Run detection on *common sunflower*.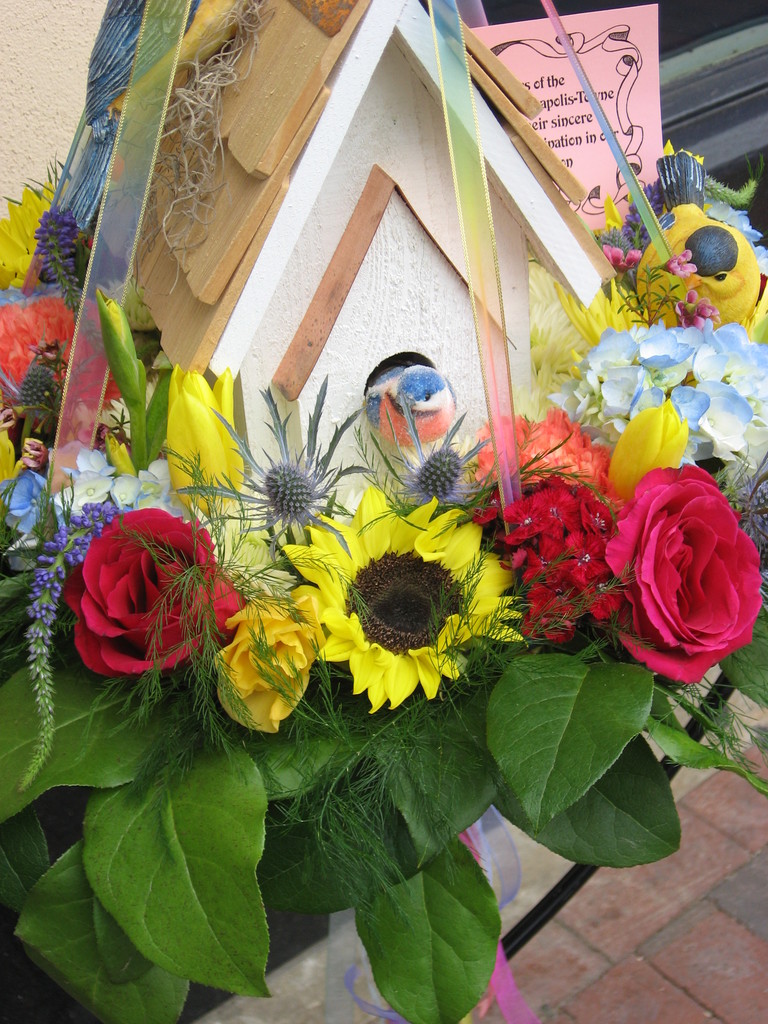
Result: 278:484:518:717.
